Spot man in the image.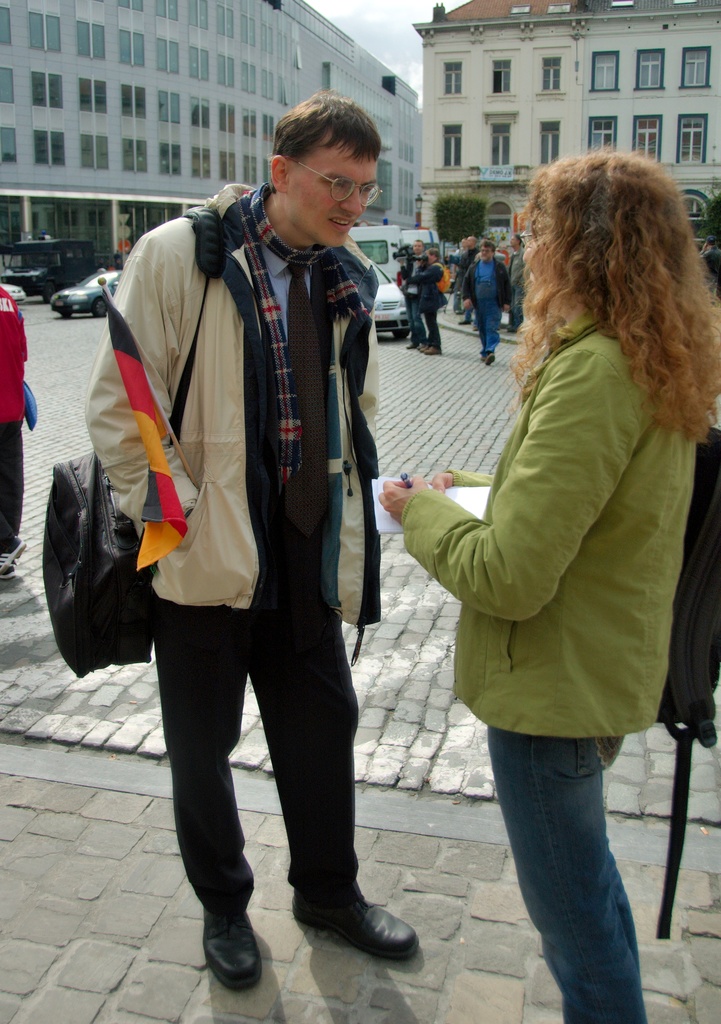
man found at box=[0, 285, 31, 579].
